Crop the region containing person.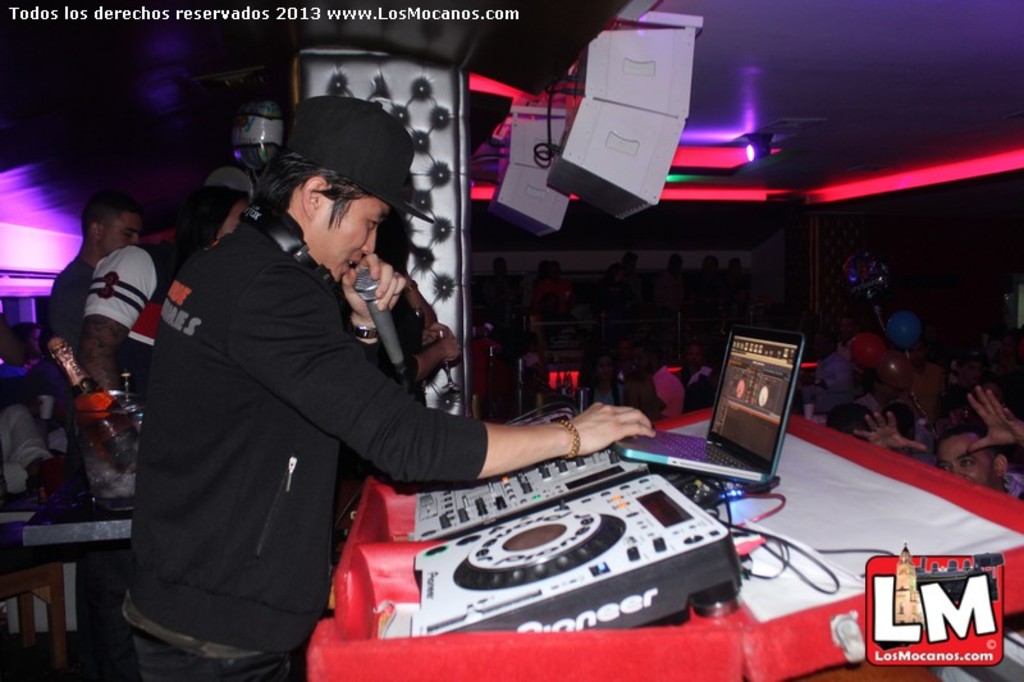
Crop region: 32 198 151 434.
